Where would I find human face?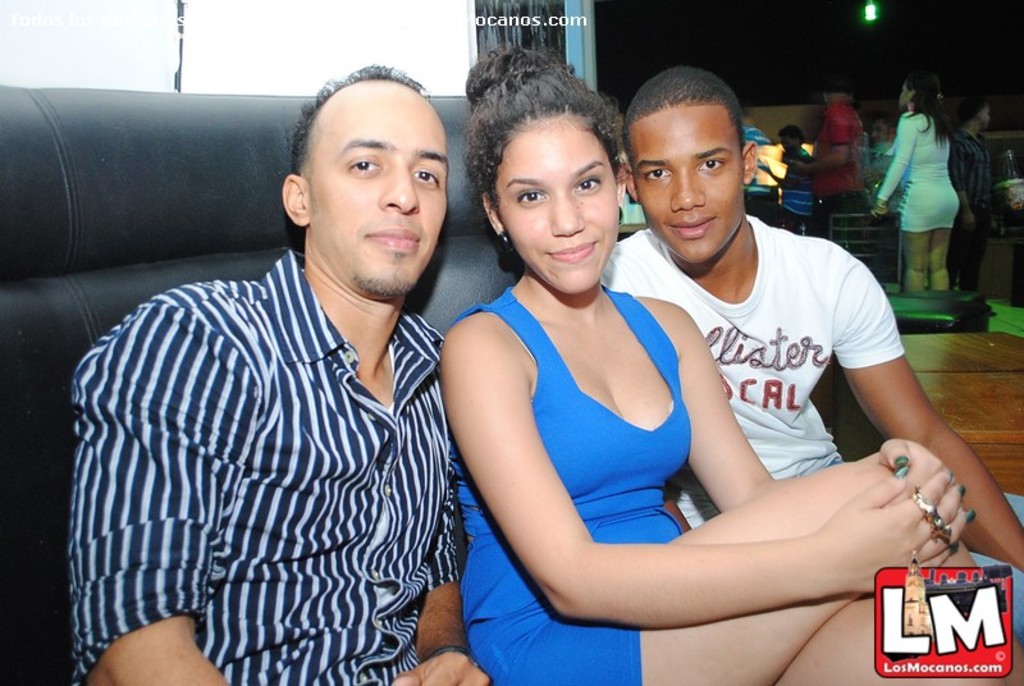
At rect(481, 108, 616, 287).
